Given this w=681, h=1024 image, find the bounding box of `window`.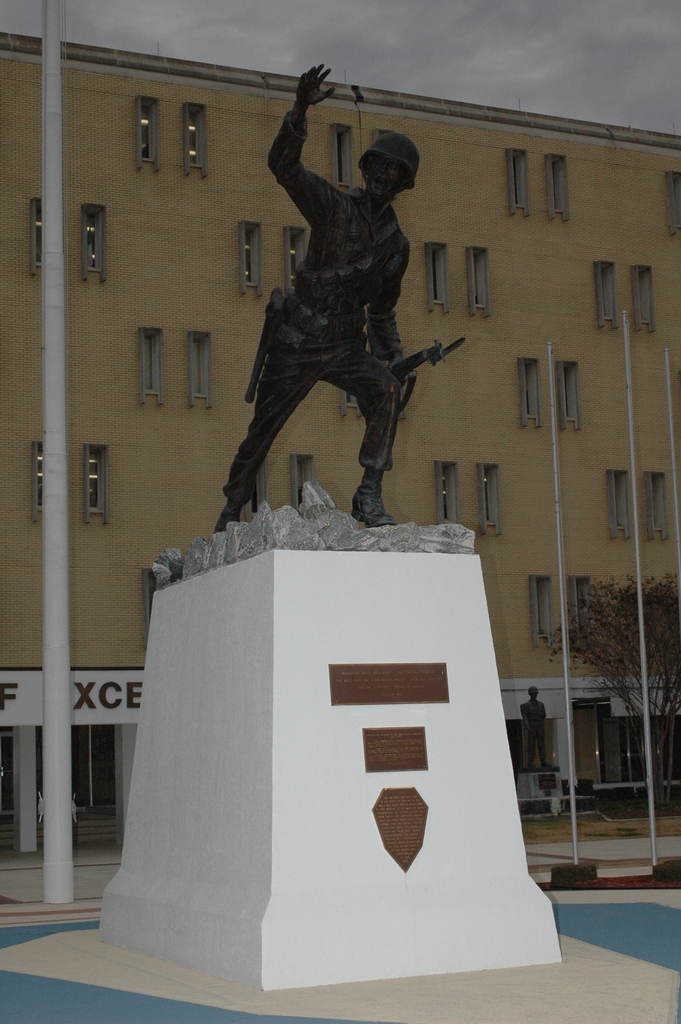
[277,216,315,295].
